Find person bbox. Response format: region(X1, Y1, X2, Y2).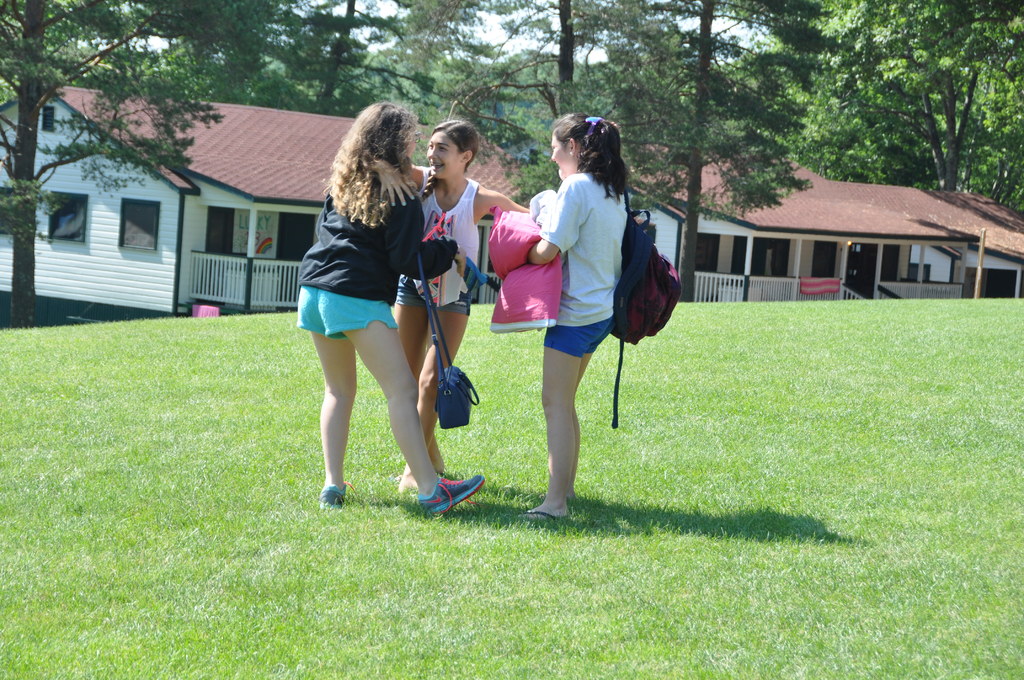
region(297, 97, 486, 519).
